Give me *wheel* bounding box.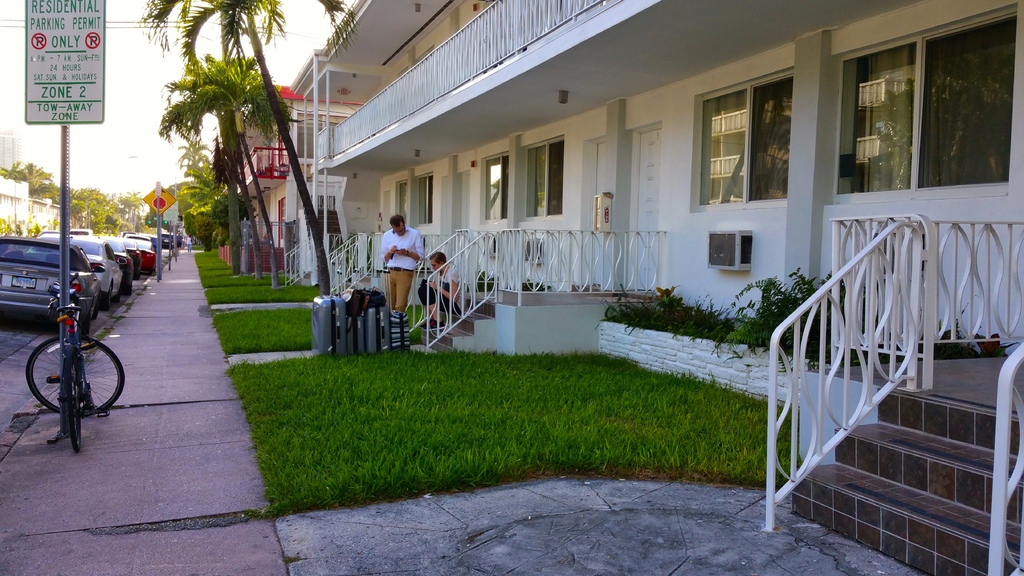
104,287,113,310.
